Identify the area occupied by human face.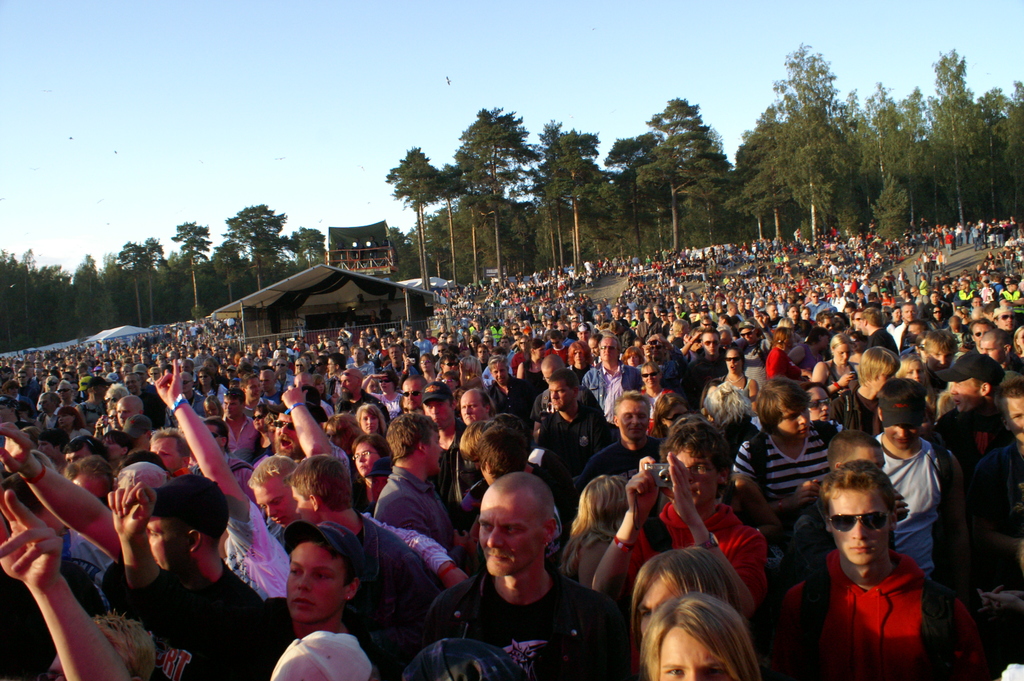
Area: box(667, 311, 673, 320).
